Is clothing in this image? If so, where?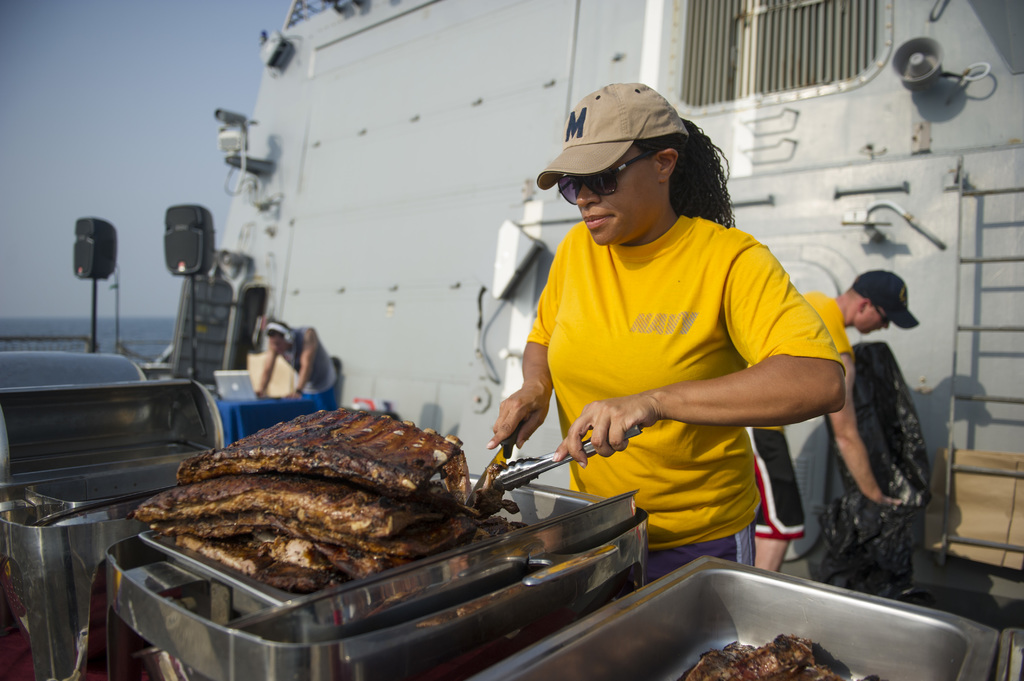
Yes, at [left=741, top=291, right=854, bottom=537].
